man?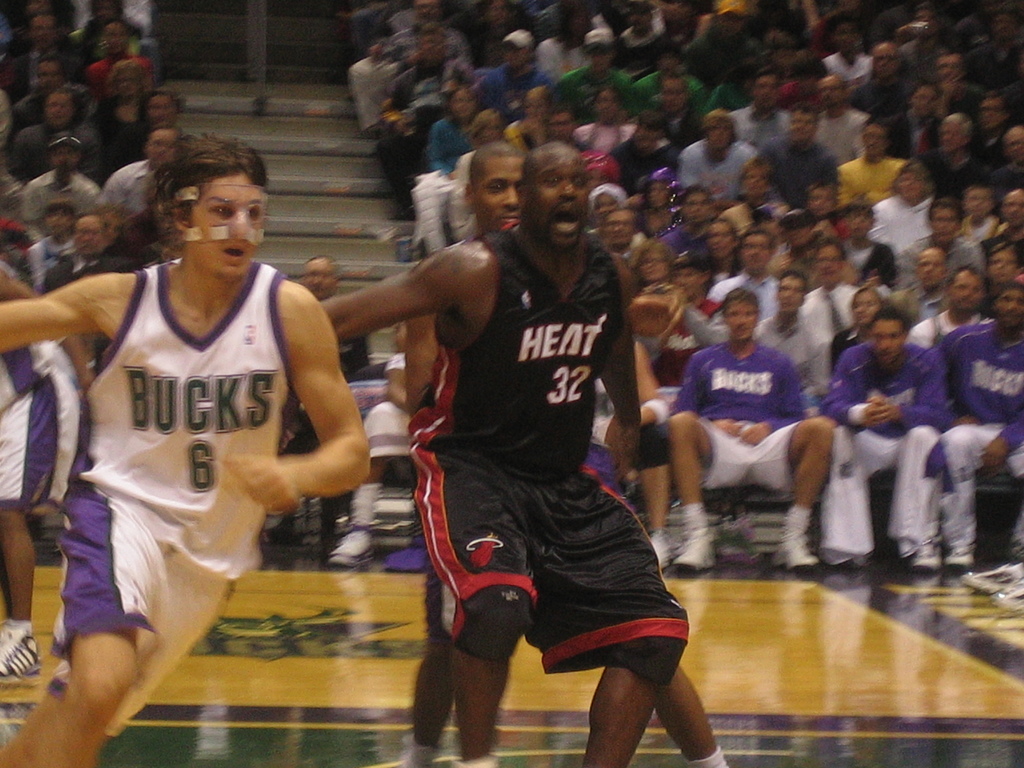
<box>628,44,706,116</box>
